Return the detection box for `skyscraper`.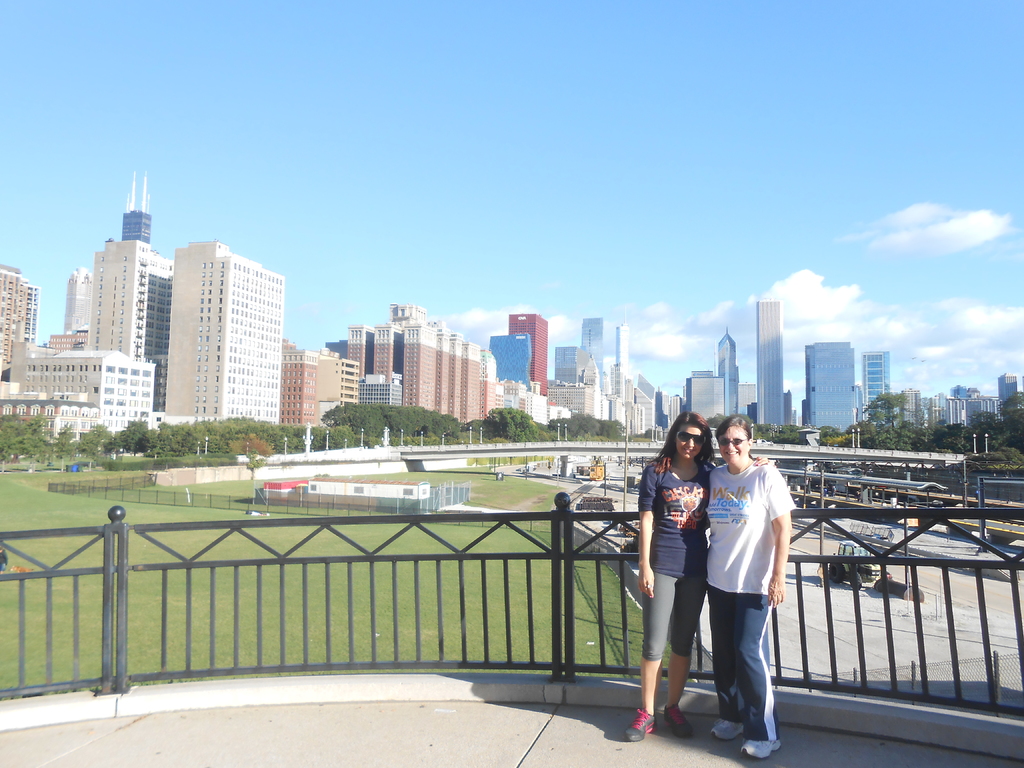
BBox(161, 231, 298, 431).
